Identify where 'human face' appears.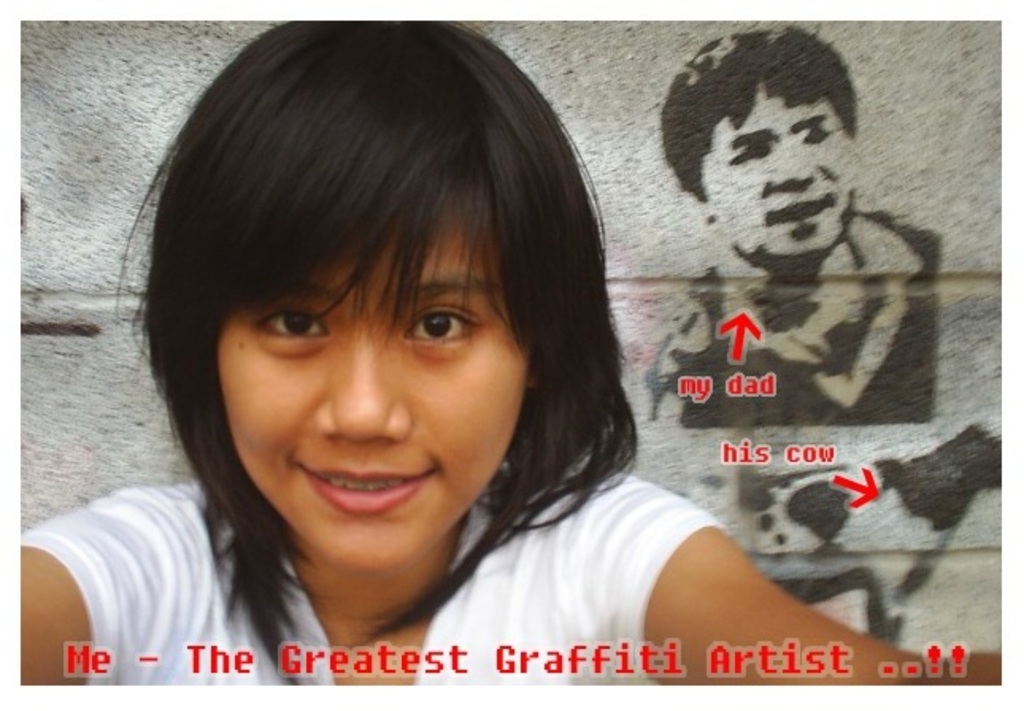
Appears at (x1=695, y1=94, x2=849, y2=260).
